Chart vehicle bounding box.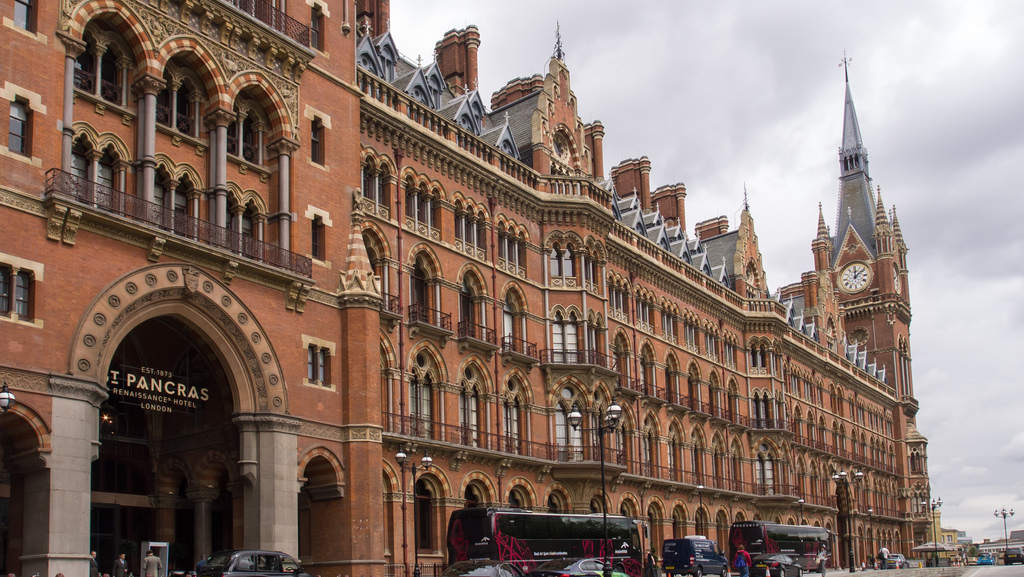
Charted: [735, 517, 833, 569].
